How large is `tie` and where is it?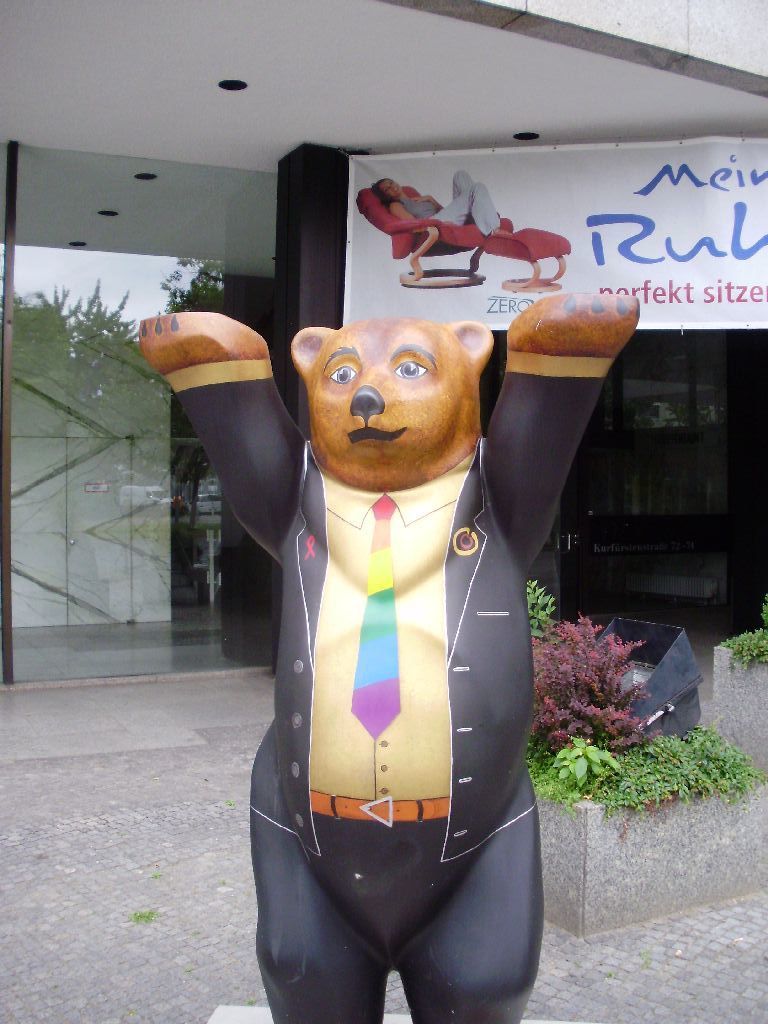
Bounding box: Rect(347, 496, 405, 743).
